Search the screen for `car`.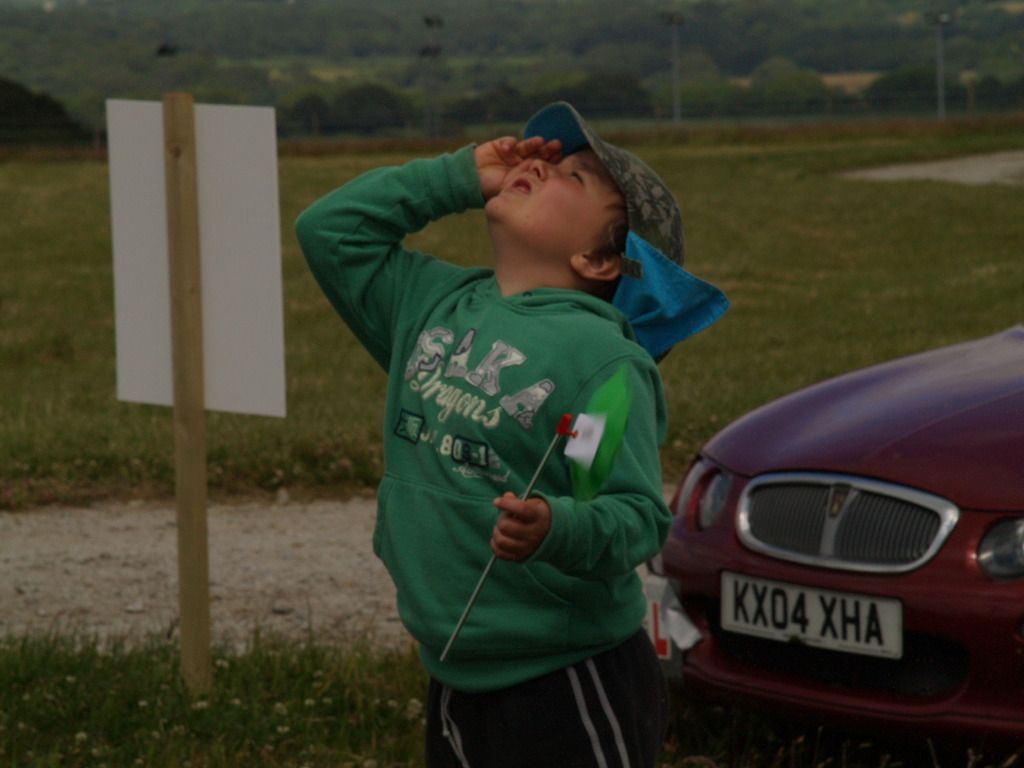
Found at <region>642, 286, 1023, 767</region>.
